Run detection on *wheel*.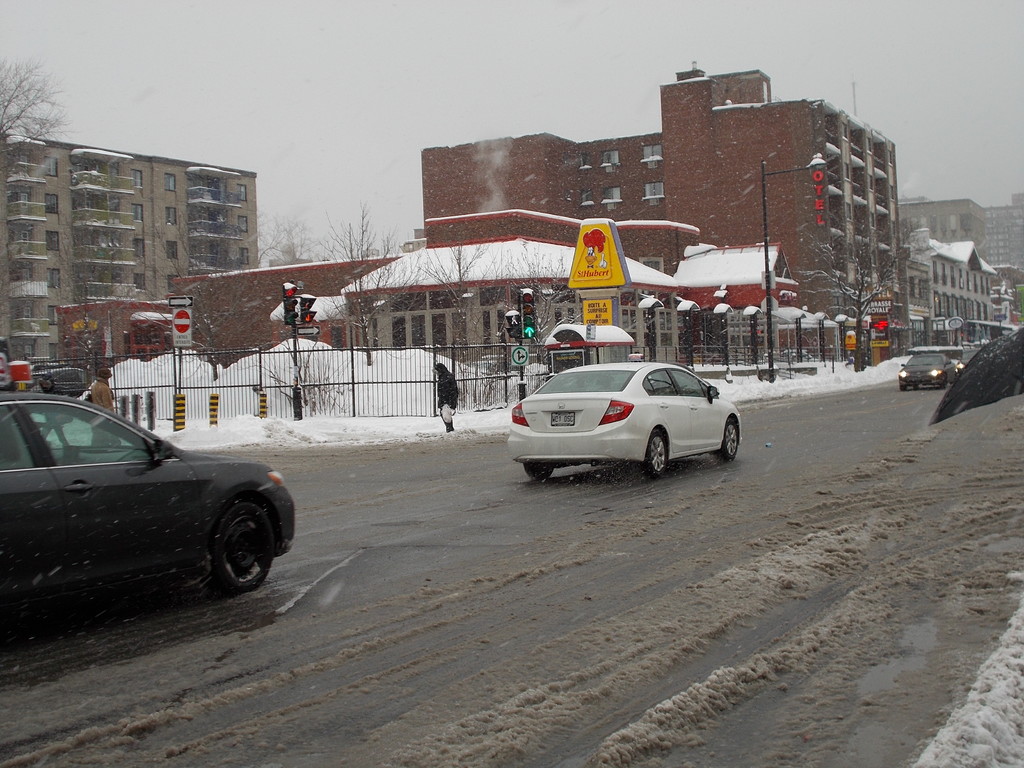
Result: select_region(209, 499, 271, 600).
